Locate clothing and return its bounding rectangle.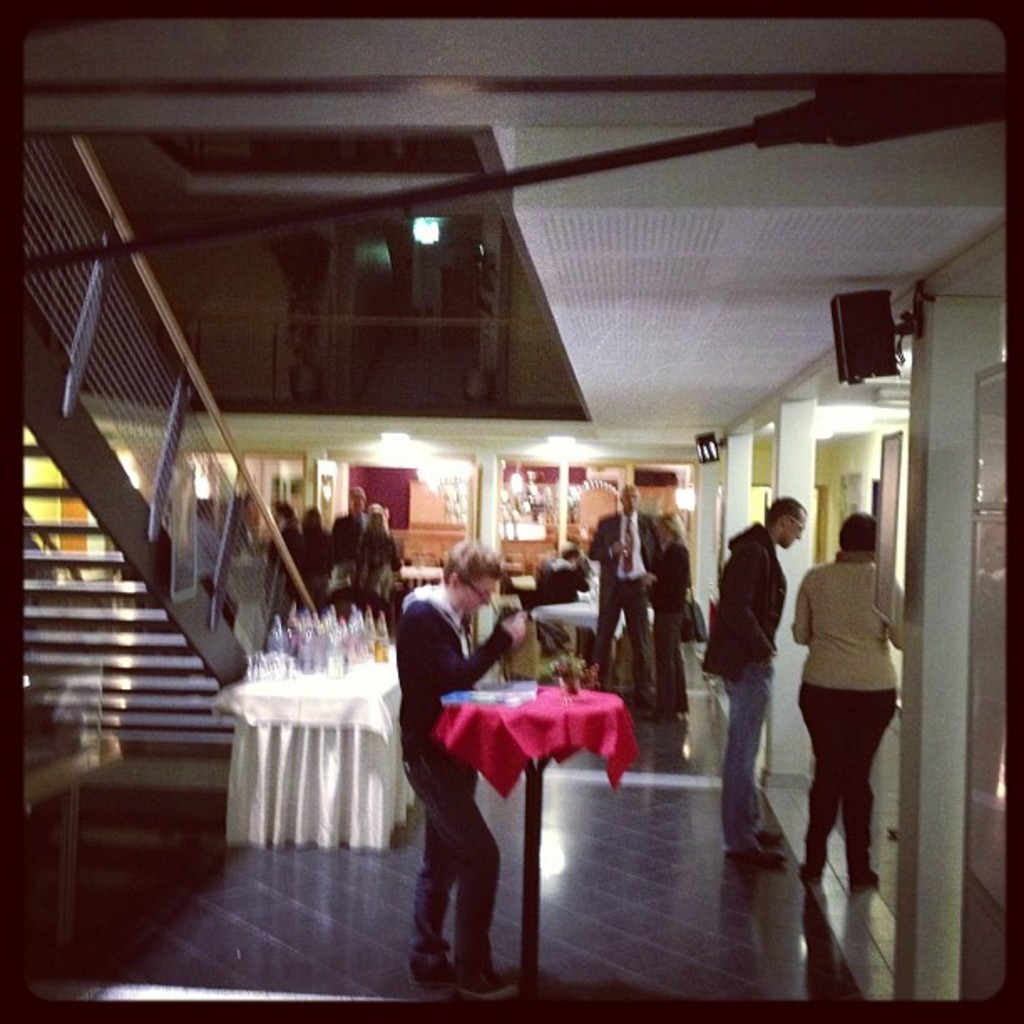
rect(586, 499, 663, 713).
